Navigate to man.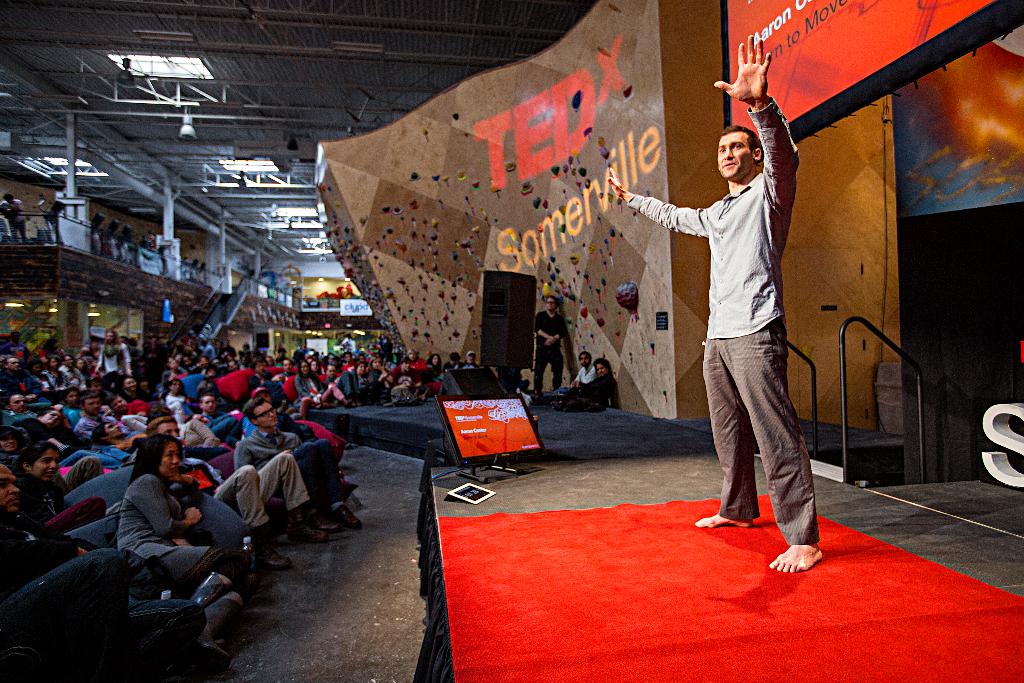
Navigation target: 532, 294, 563, 393.
